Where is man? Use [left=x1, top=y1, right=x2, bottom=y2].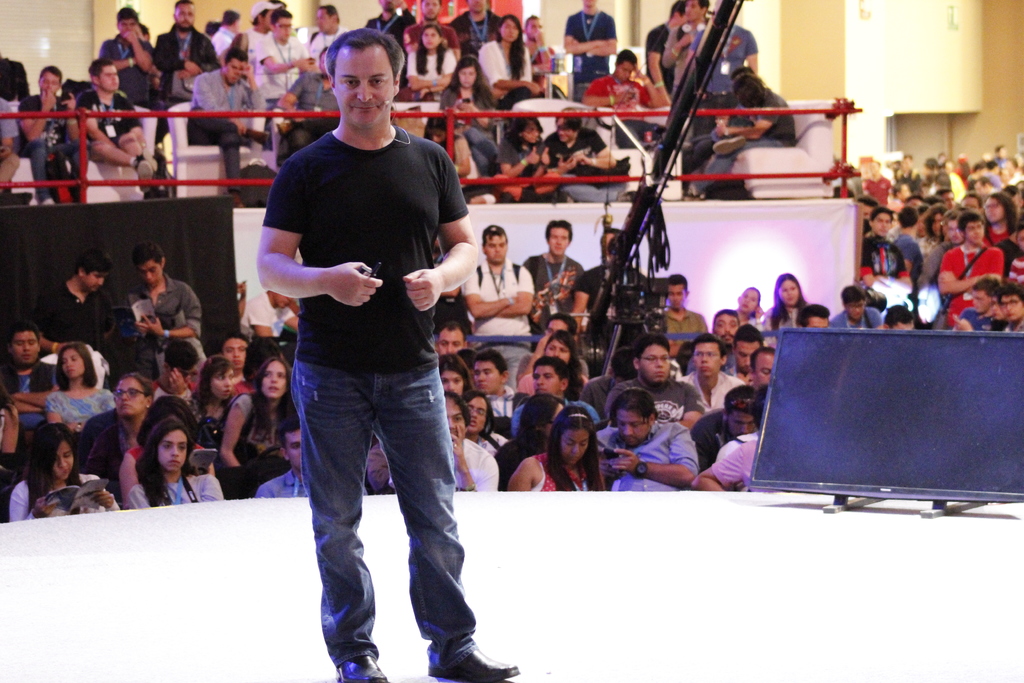
[left=100, top=6, right=151, bottom=110].
